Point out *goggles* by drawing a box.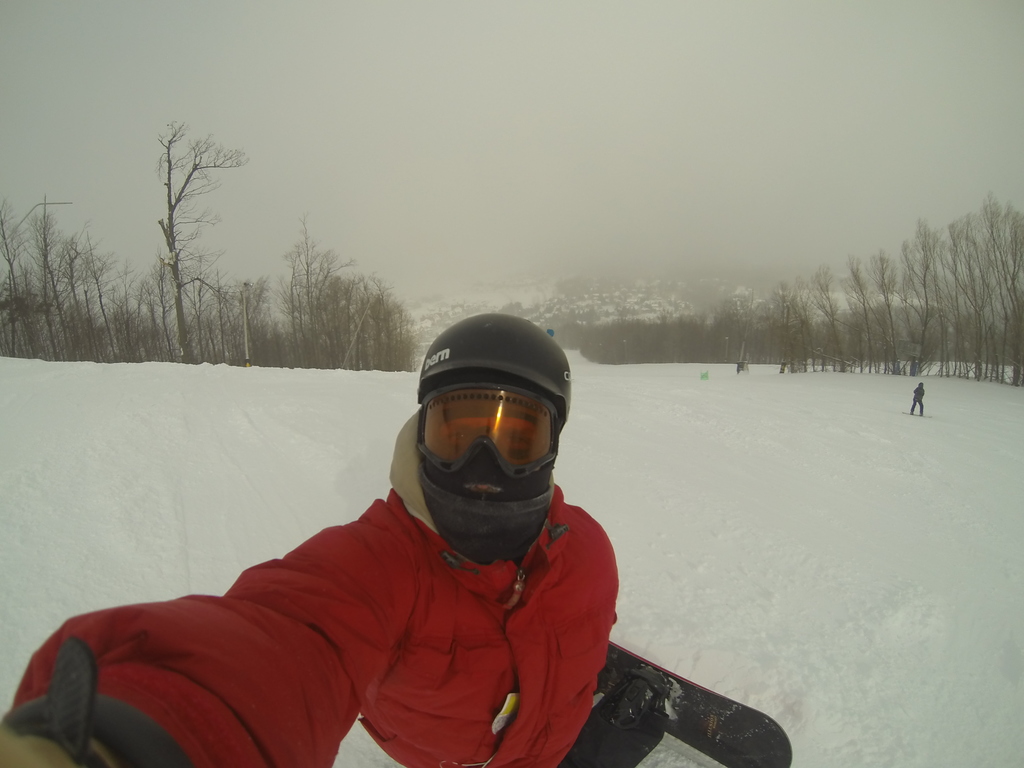
box(367, 351, 579, 500).
